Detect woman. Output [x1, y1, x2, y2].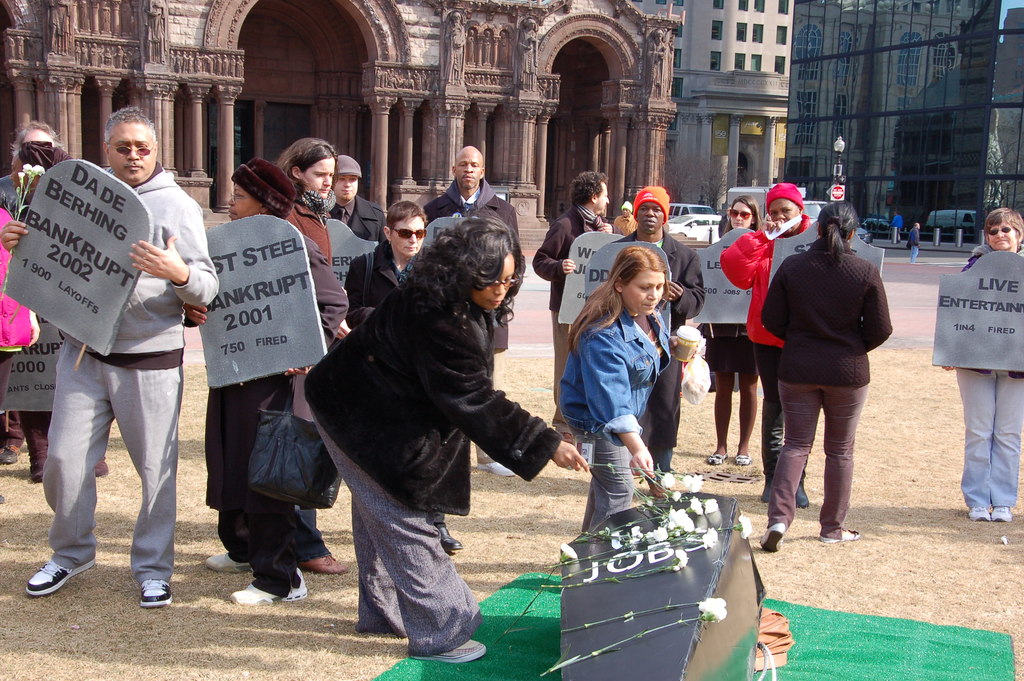
[340, 194, 460, 549].
